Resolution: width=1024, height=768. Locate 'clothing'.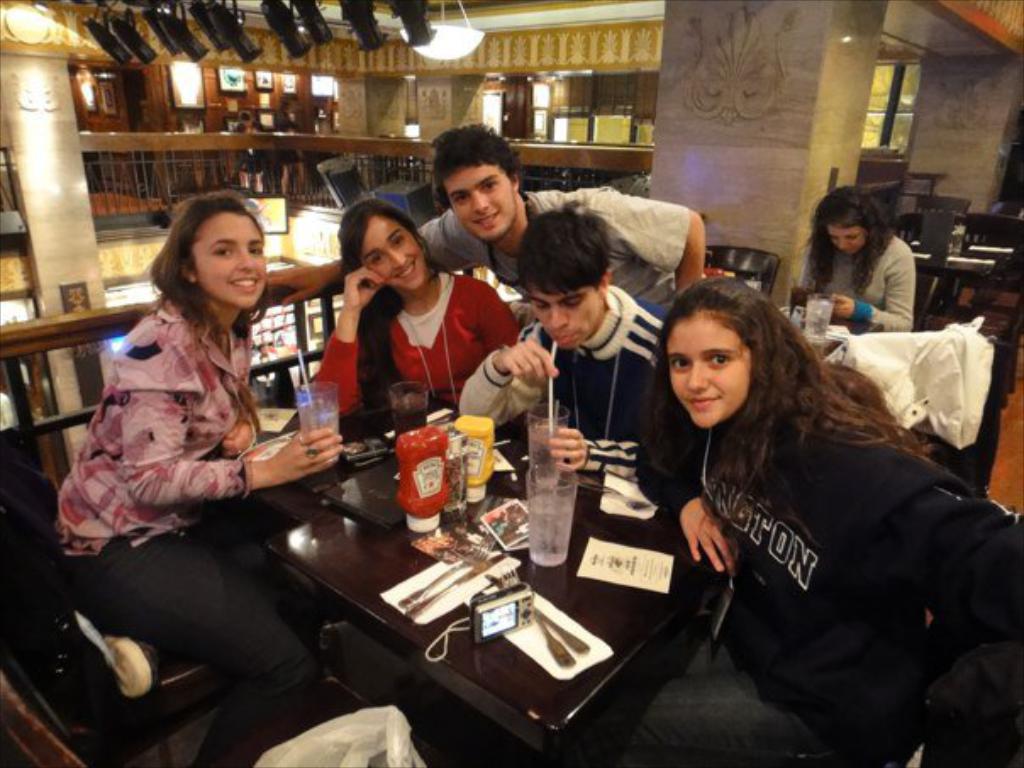
314,259,524,415.
